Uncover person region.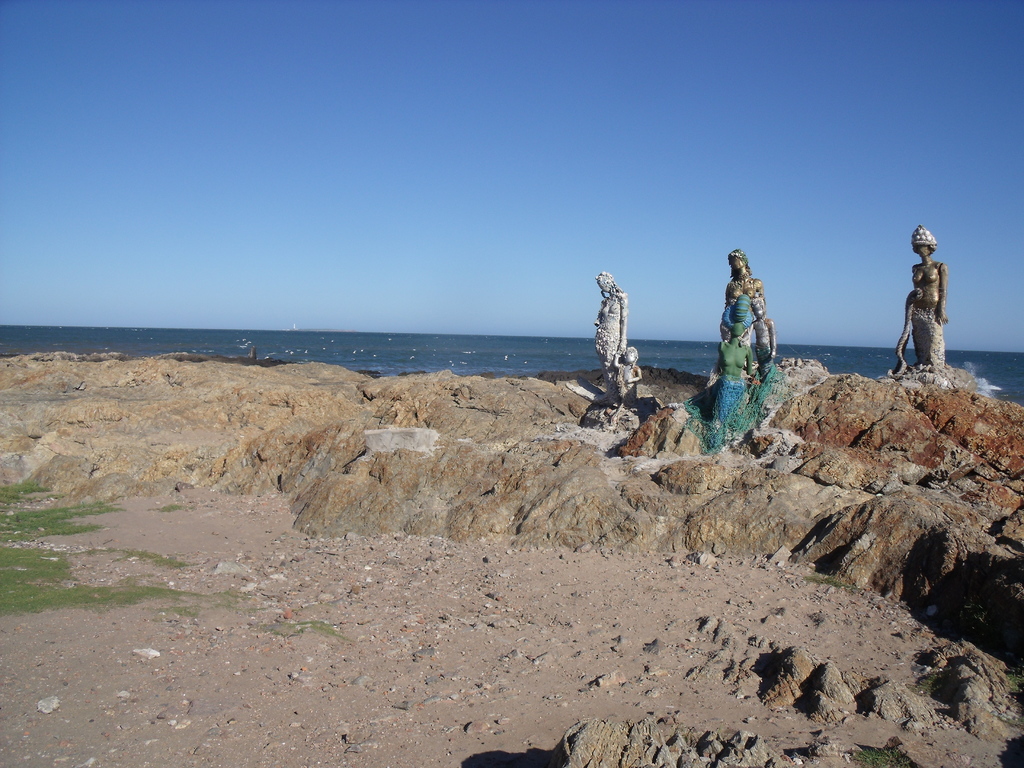
Uncovered: detection(890, 227, 968, 374).
